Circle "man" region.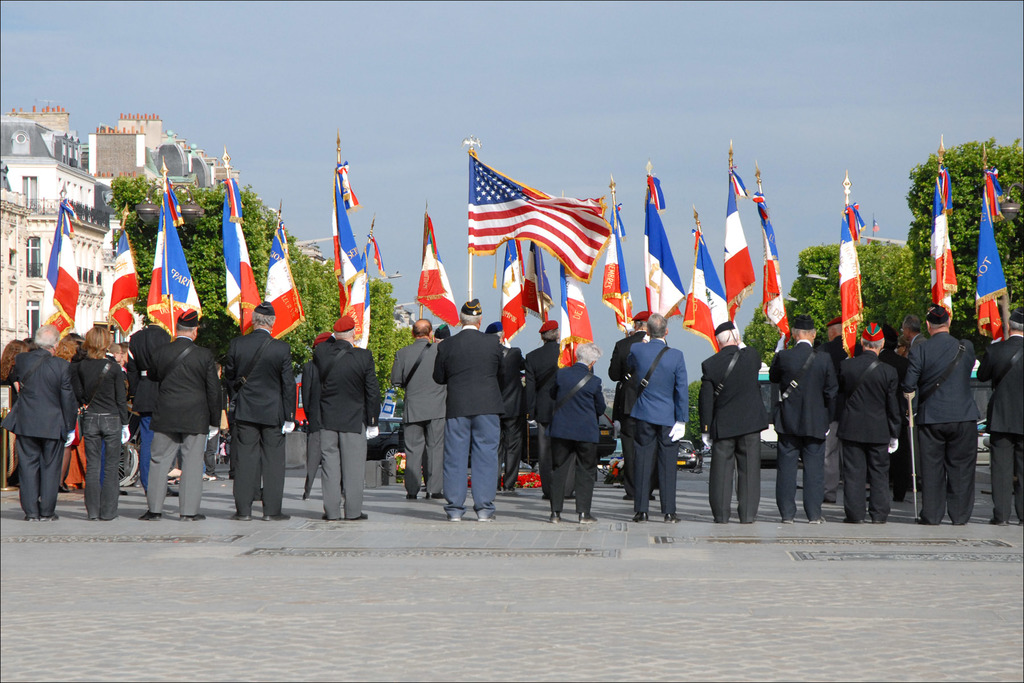
Region: region(312, 313, 382, 520).
